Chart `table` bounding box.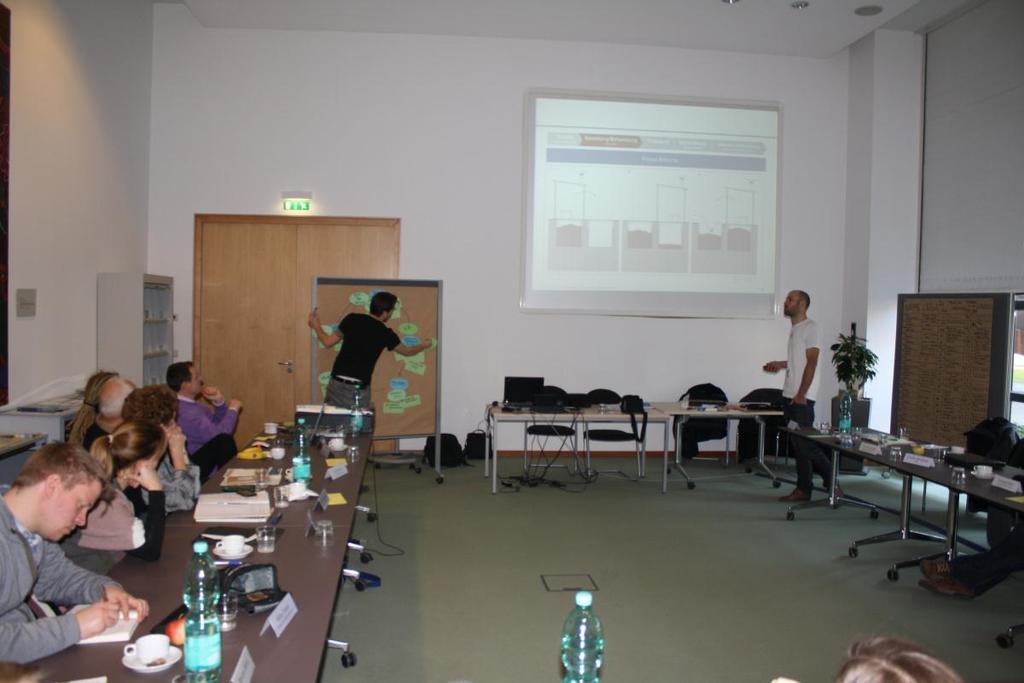
Charted: {"left": 3, "top": 407, "right": 376, "bottom": 682}.
